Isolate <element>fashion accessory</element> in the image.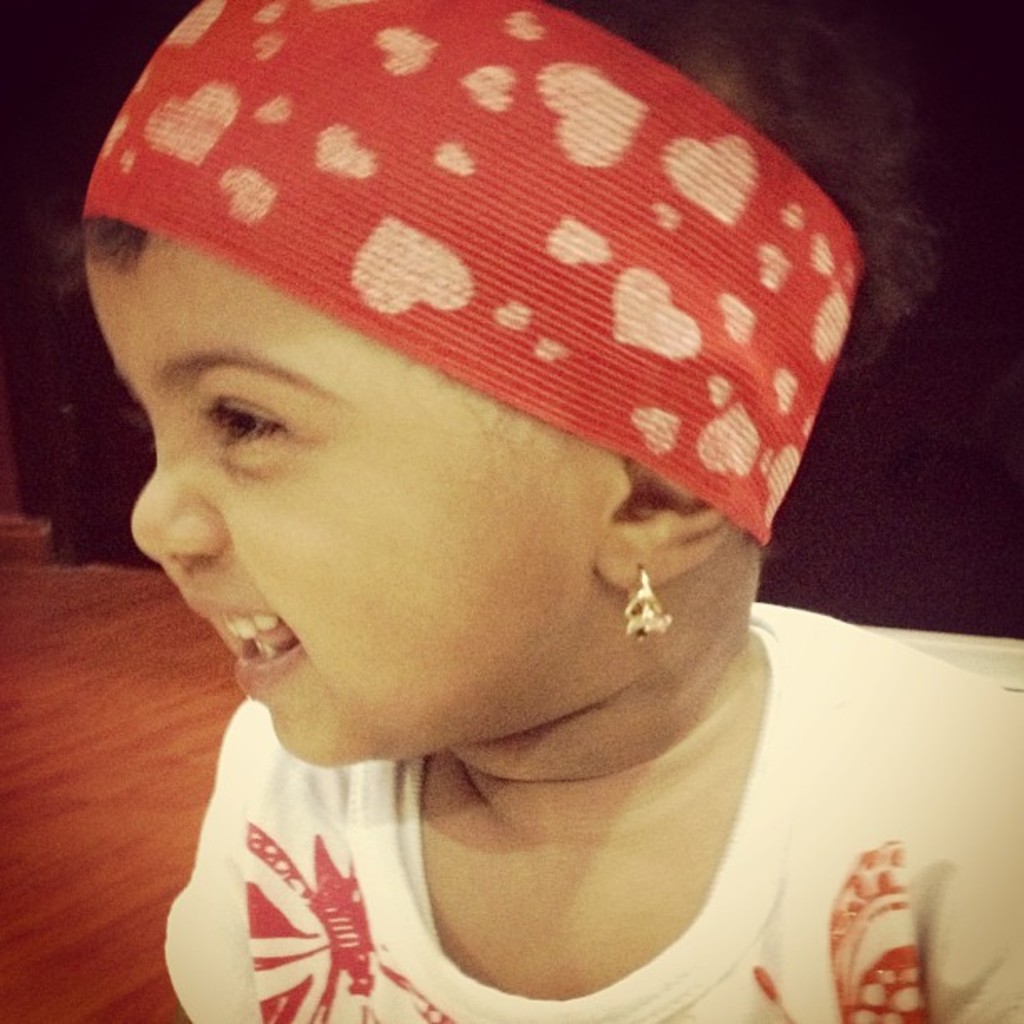
Isolated region: rect(79, 0, 867, 542).
